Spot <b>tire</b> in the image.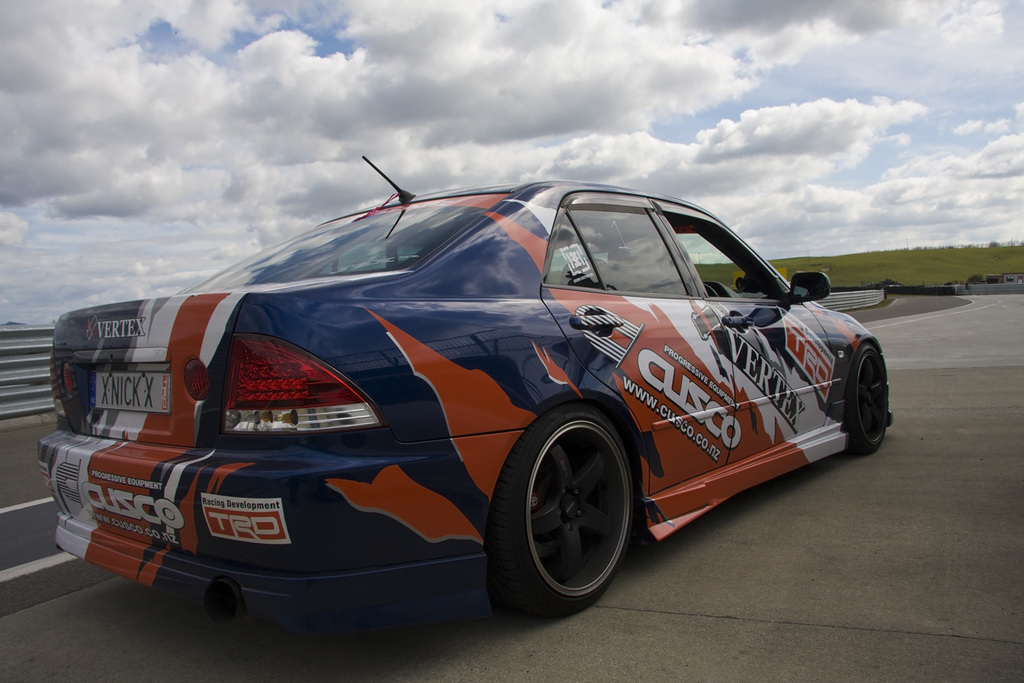
<b>tire</b> found at [845,342,891,457].
